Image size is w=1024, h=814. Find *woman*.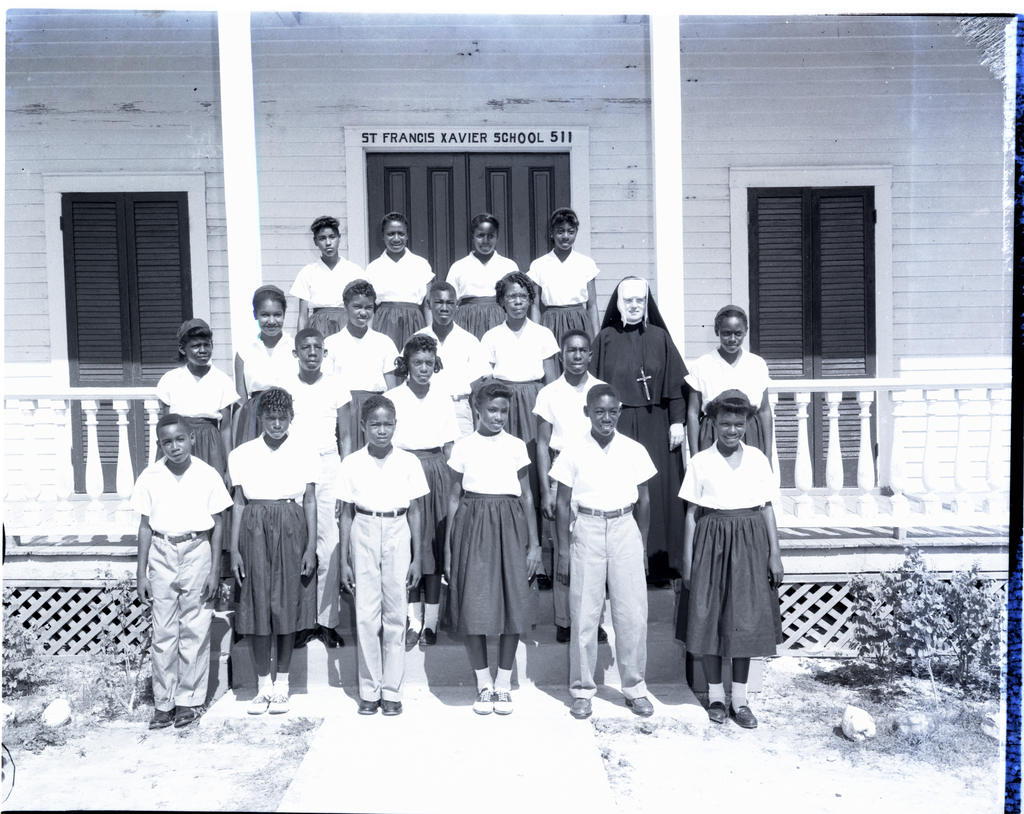
select_region(678, 298, 776, 473).
